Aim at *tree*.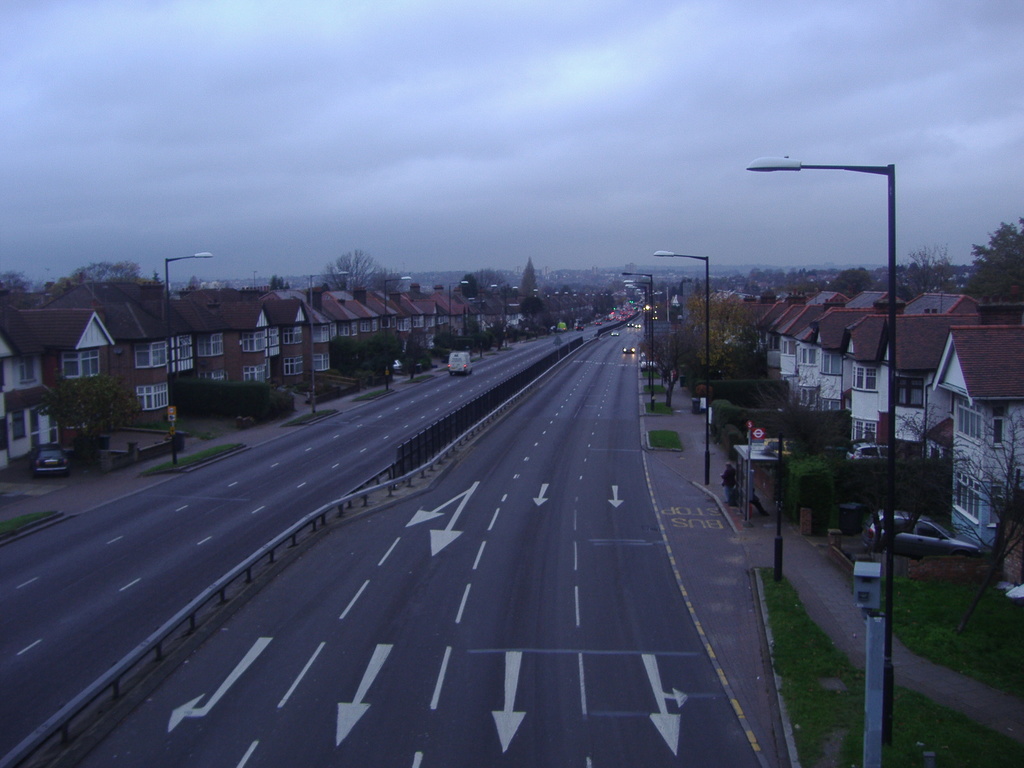
Aimed at select_region(645, 287, 821, 393).
